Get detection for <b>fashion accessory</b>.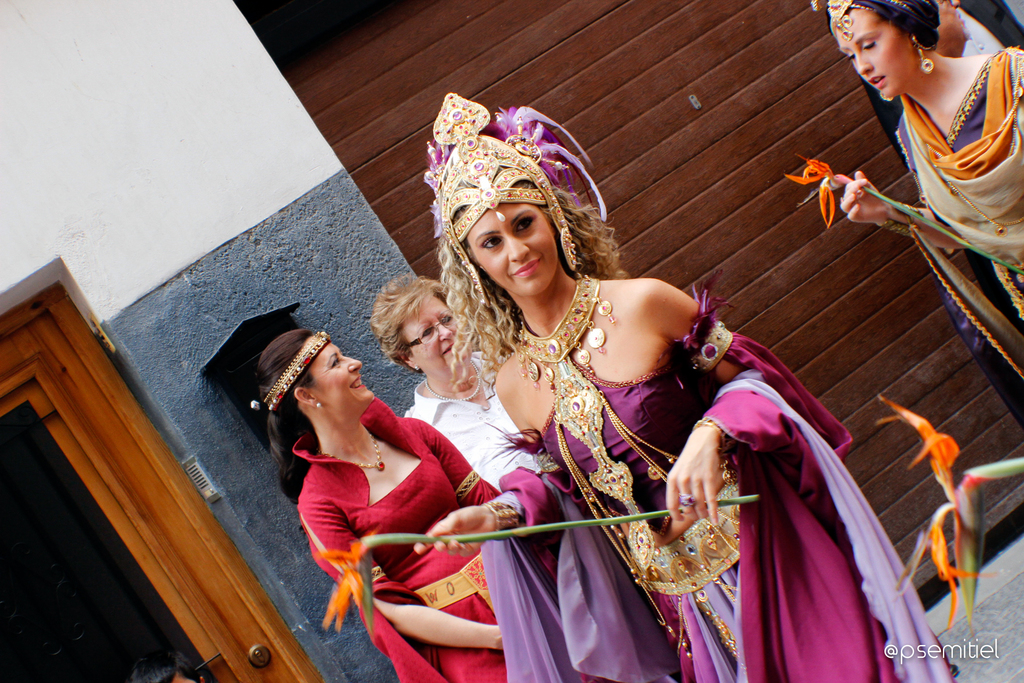
Detection: bbox=[351, 434, 387, 473].
